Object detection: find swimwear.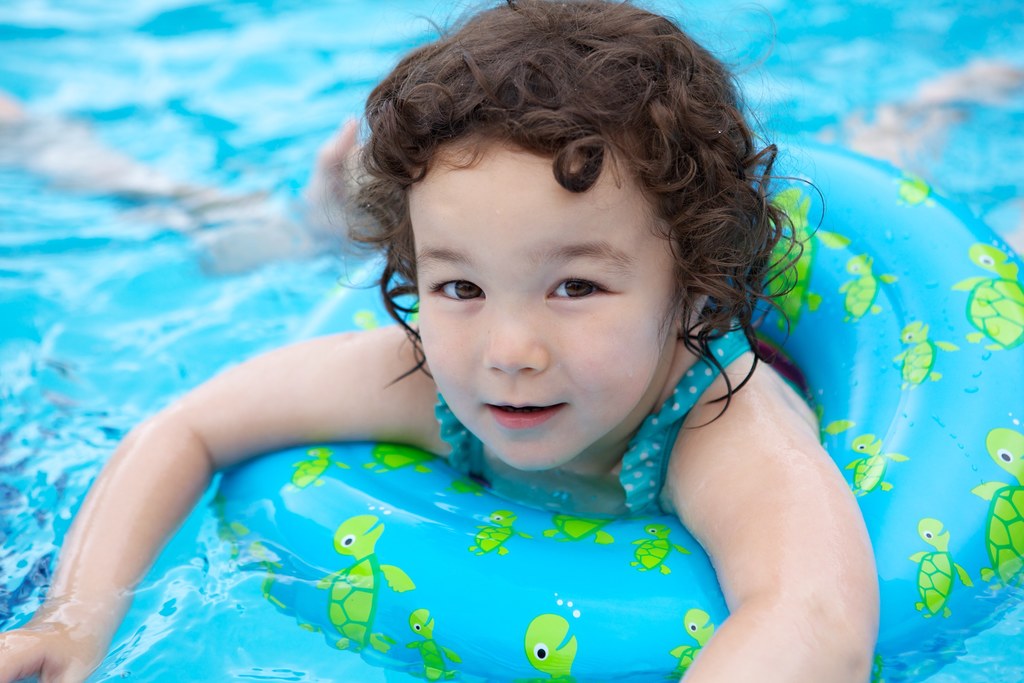
box(435, 315, 750, 521).
